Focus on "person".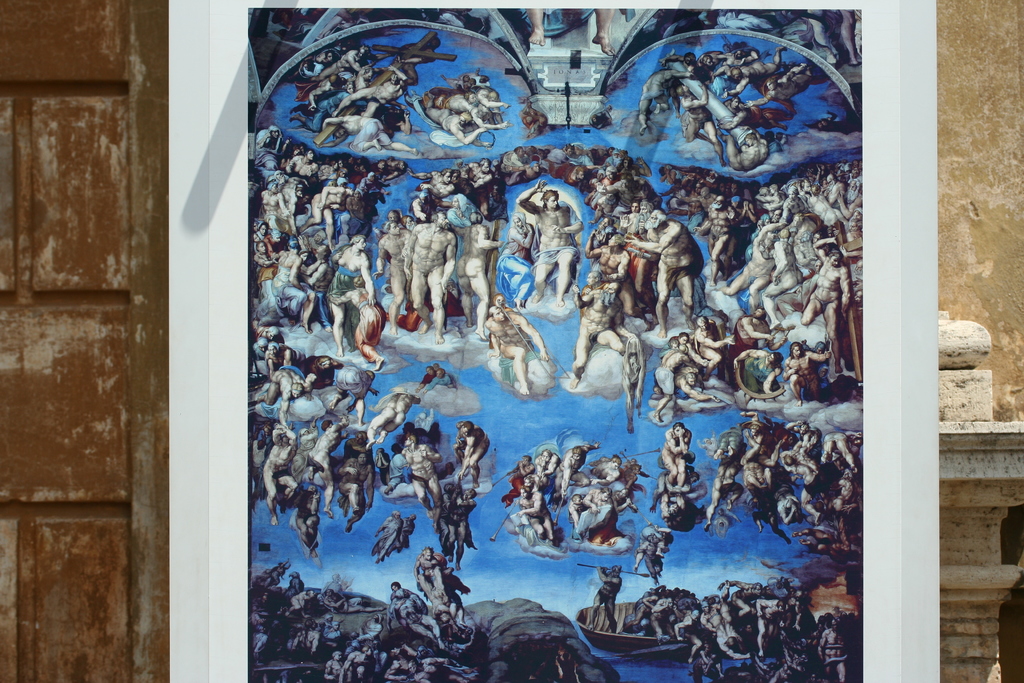
Focused at (left=767, top=227, right=797, bottom=330).
